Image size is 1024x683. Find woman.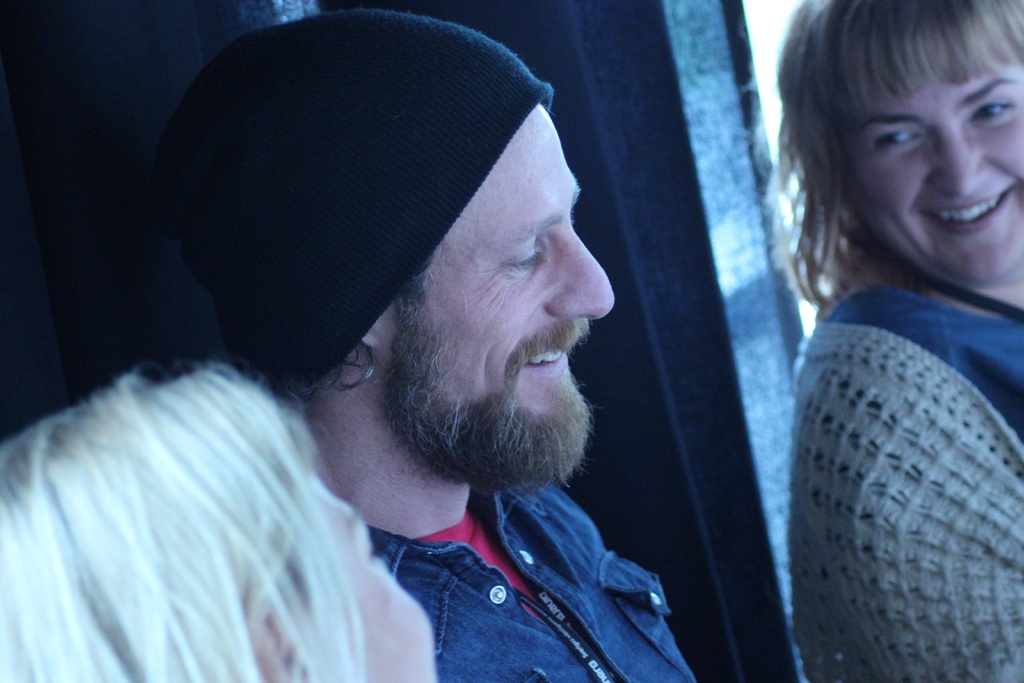
[left=747, top=26, right=1023, bottom=682].
